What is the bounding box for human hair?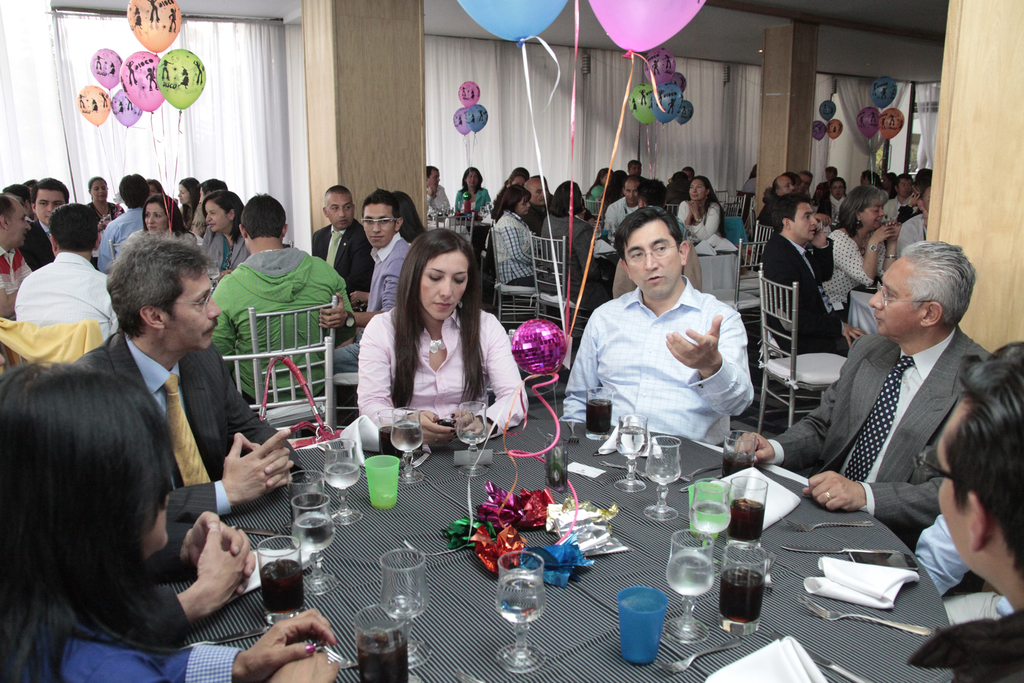
pyautogui.locateOnScreen(681, 174, 719, 211).
